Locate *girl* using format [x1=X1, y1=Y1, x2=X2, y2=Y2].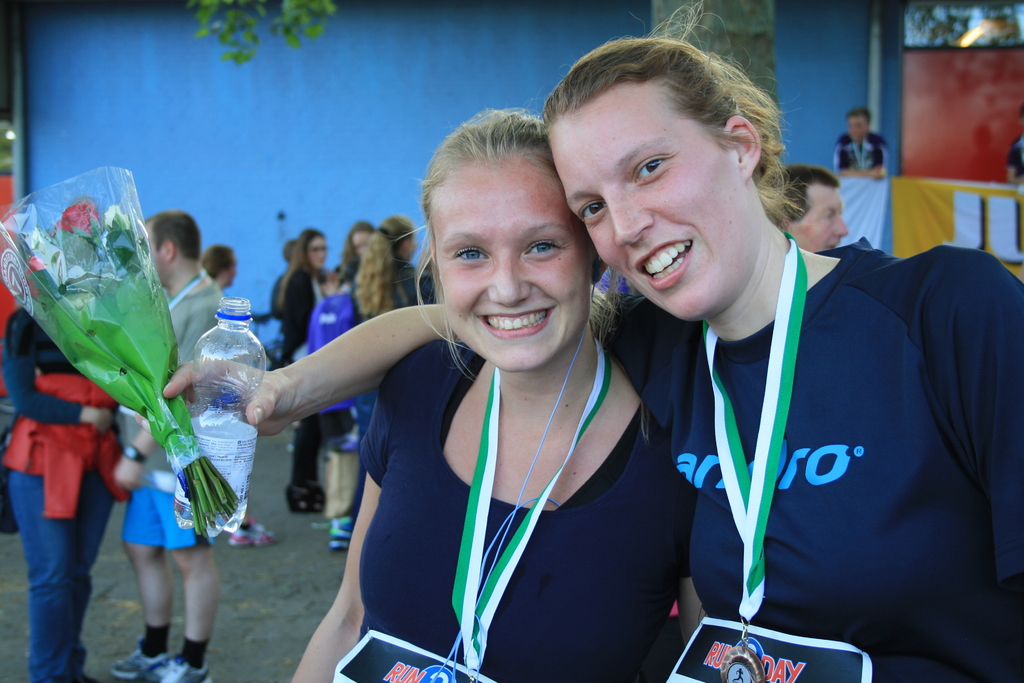
[x1=293, y1=104, x2=719, y2=682].
